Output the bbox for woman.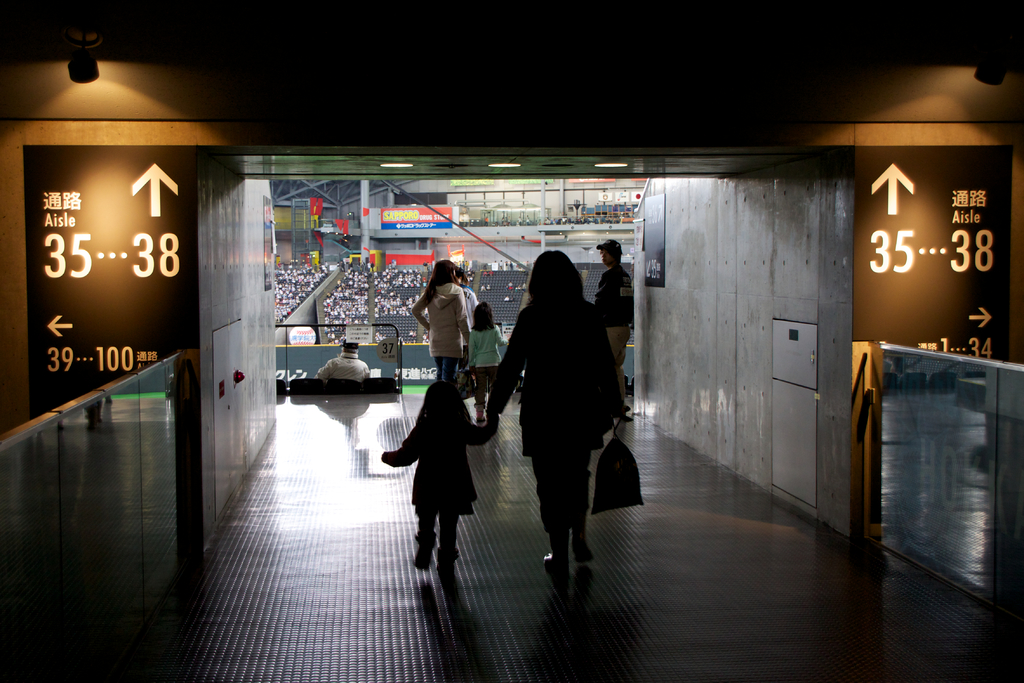
BBox(496, 215, 629, 634).
